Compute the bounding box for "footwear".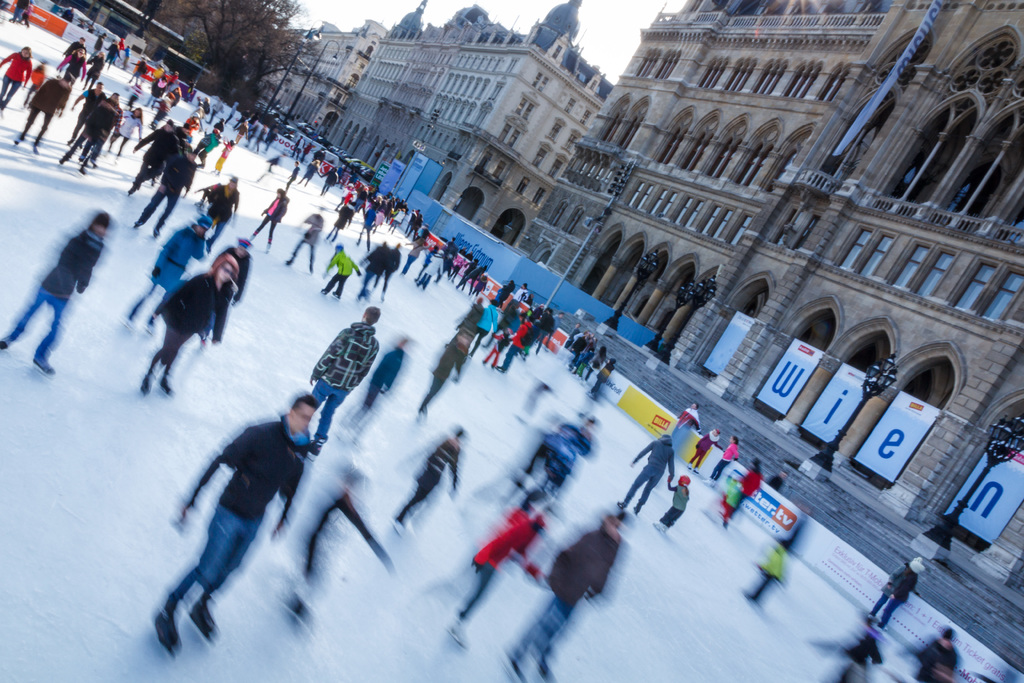
box=[0, 332, 15, 349].
